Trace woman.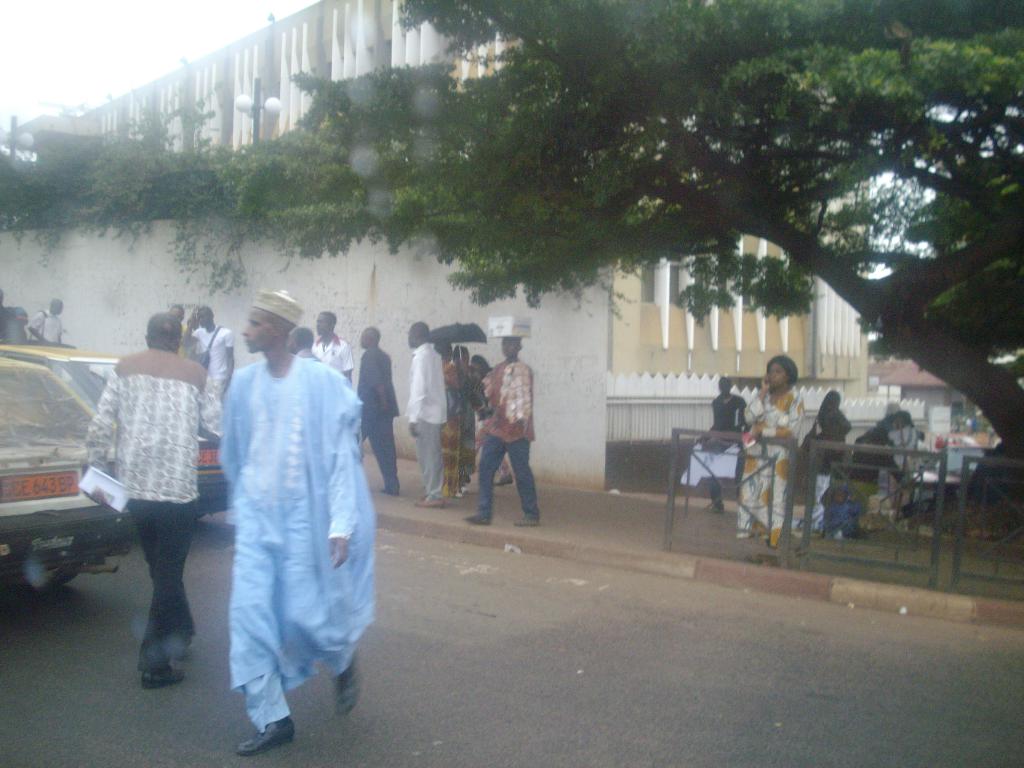
Traced to (812,388,851,532).
